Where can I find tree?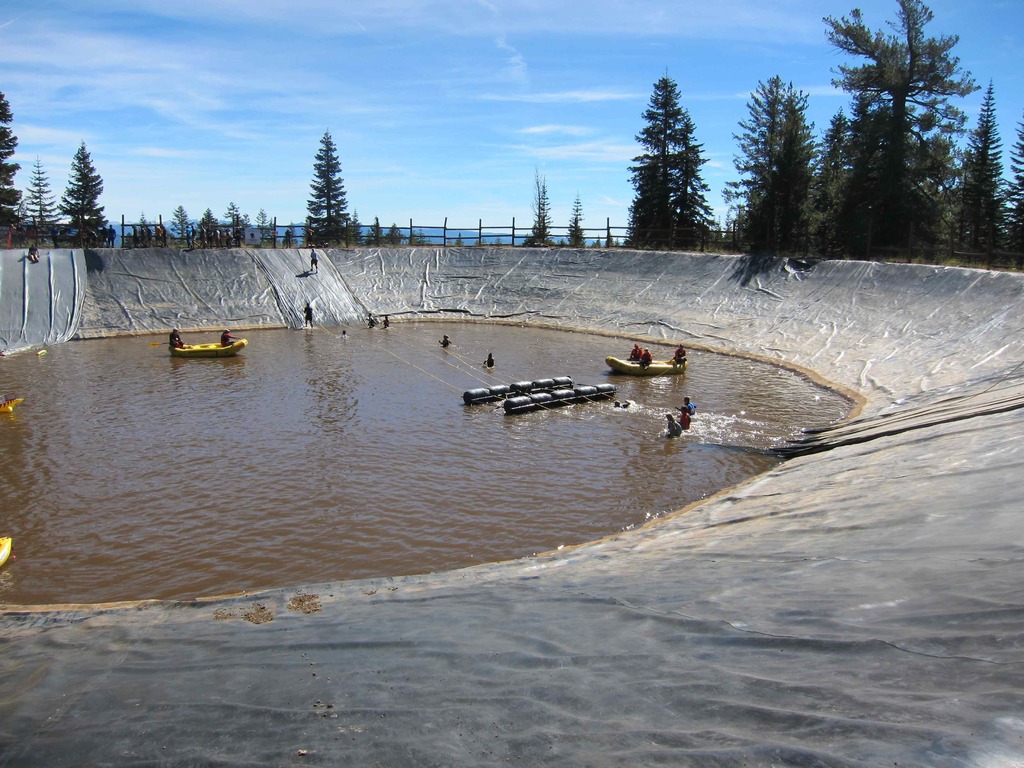
You can find it at [left=283, top=213, right=300, bottom=252].
